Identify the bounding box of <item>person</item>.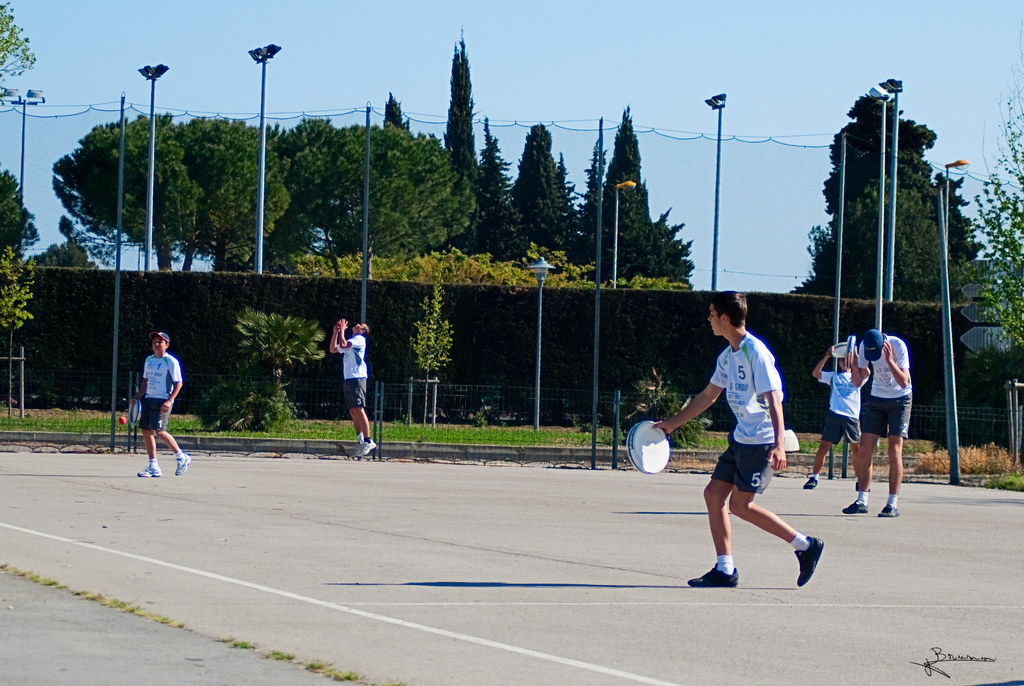
324, 316, 378, 468.
